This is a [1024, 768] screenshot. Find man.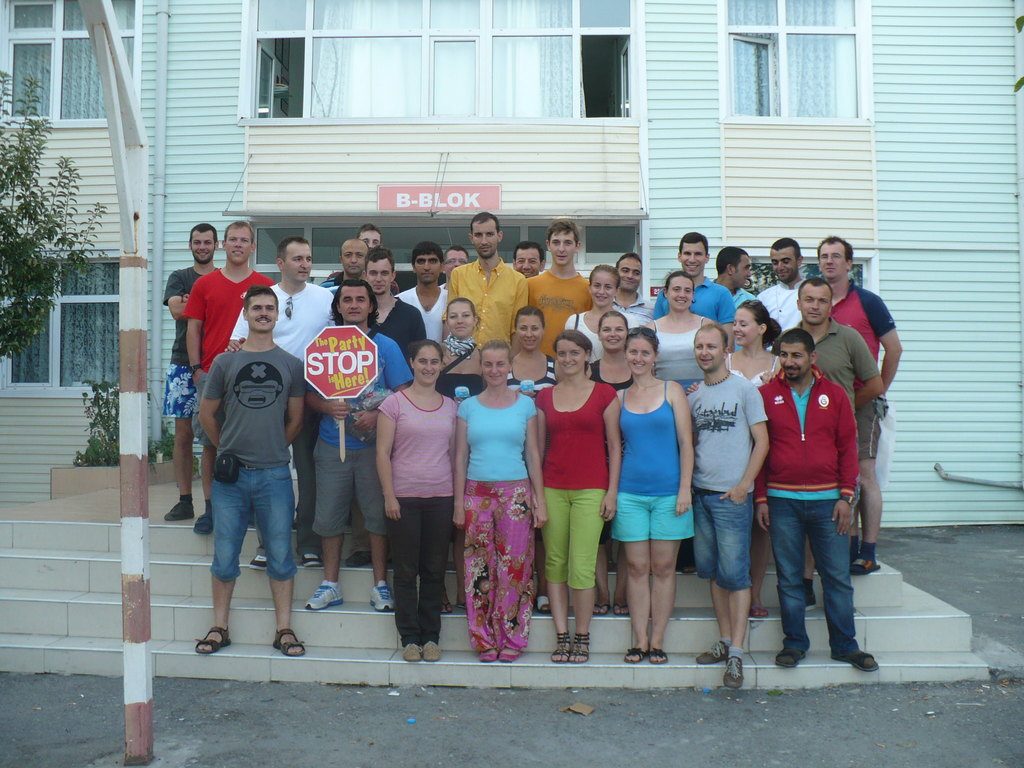
Bounding box: 515 223 595 349.
